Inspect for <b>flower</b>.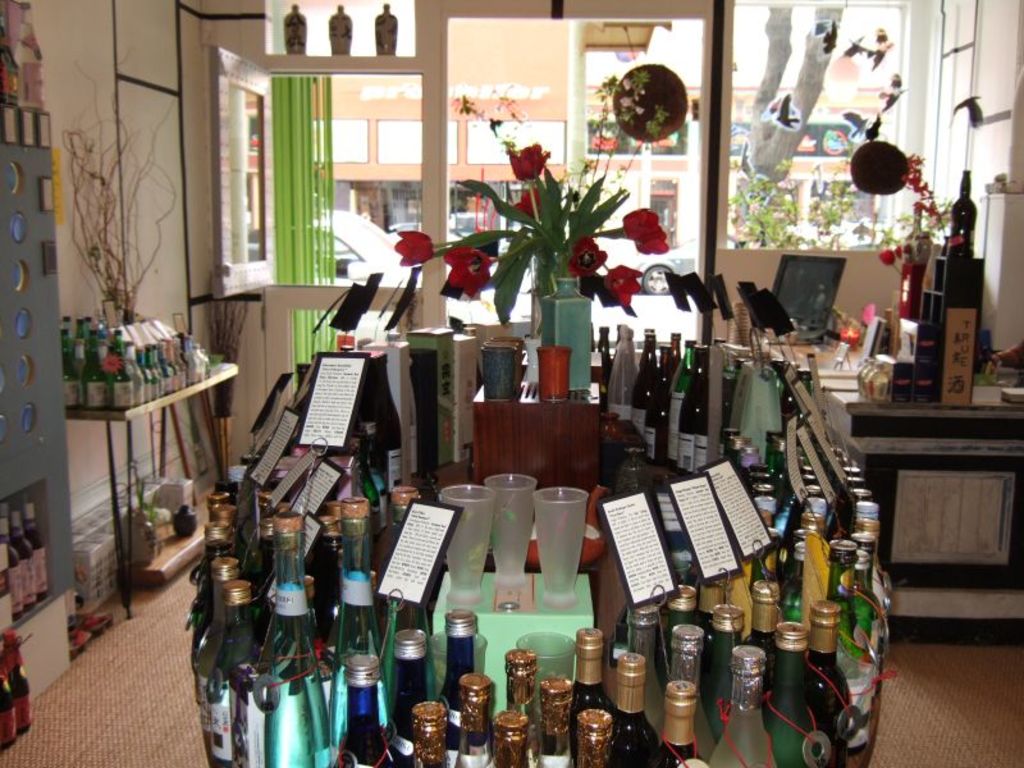
Inspection: <box>876,246,897,270</box>.
